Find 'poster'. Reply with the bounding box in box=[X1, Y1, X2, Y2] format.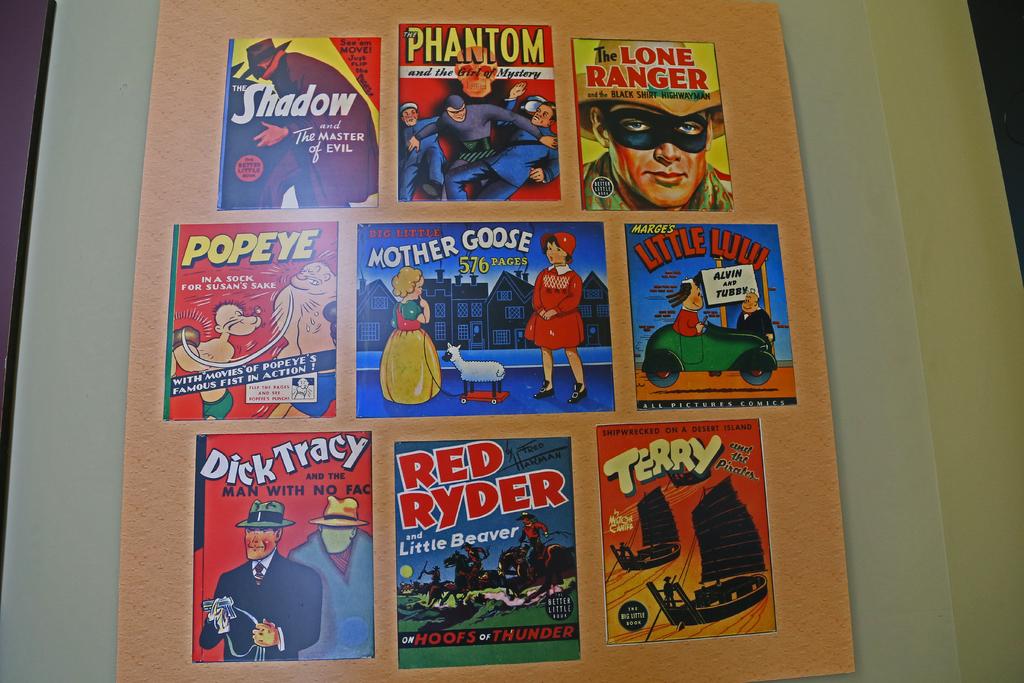
box=[399, 29, 557, 201].
